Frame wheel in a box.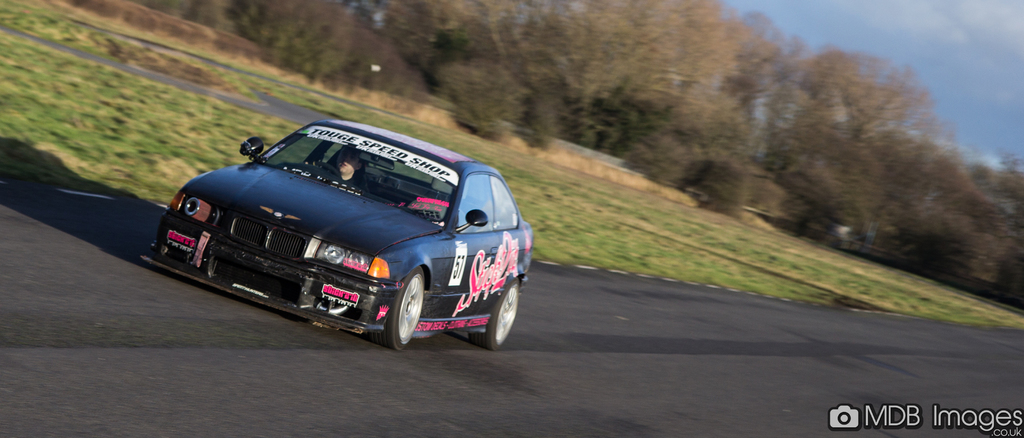
<region>468, 282, 514, 350</region>.
